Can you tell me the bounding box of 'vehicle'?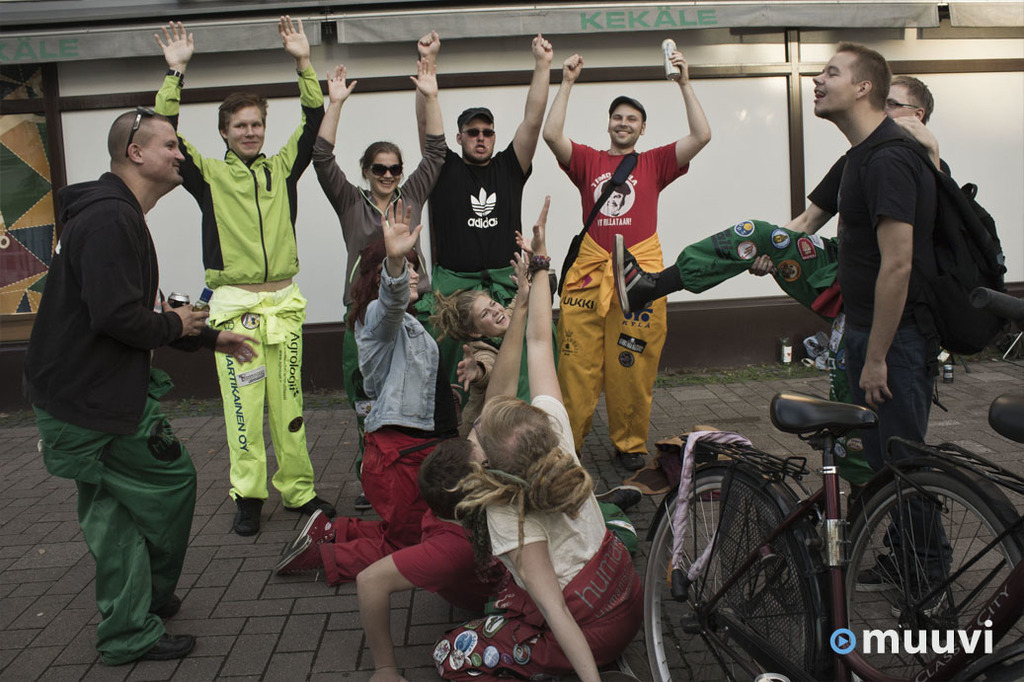
box(845, 284, 1023, 681).
